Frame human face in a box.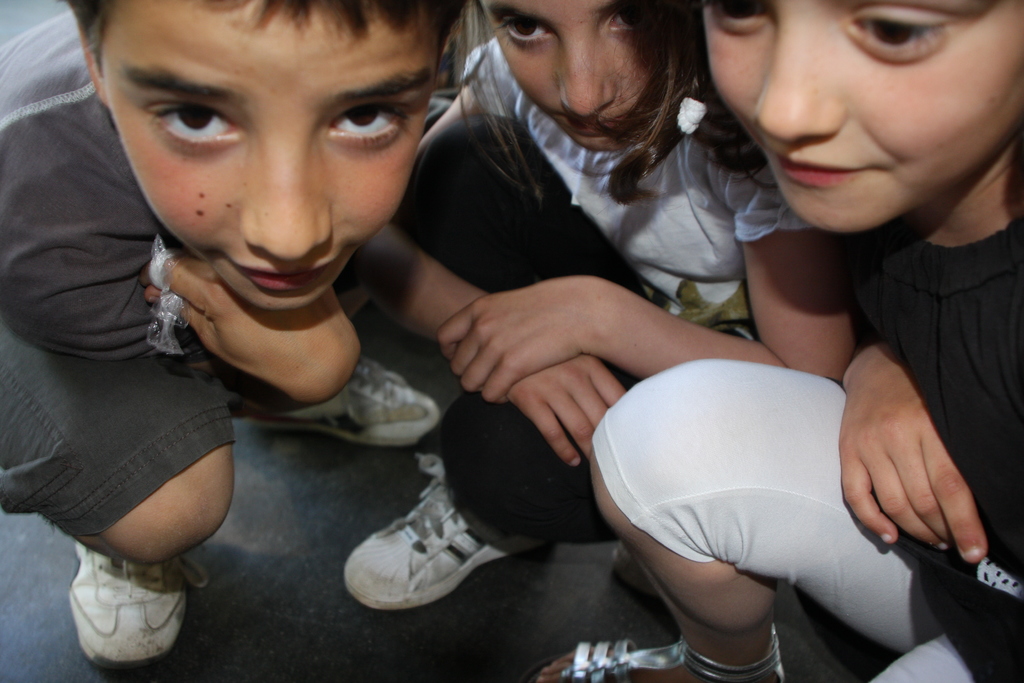
box(703, 0, 1023, 232).
